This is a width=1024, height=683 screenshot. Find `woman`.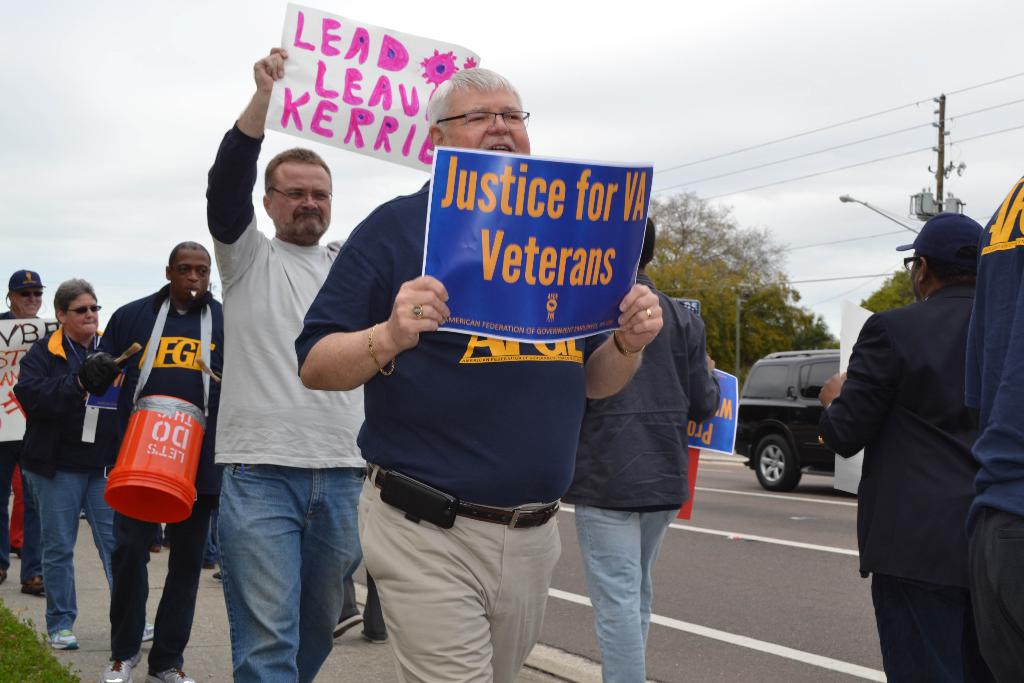
Bounding box: box=[7, 260, 115, 655].
